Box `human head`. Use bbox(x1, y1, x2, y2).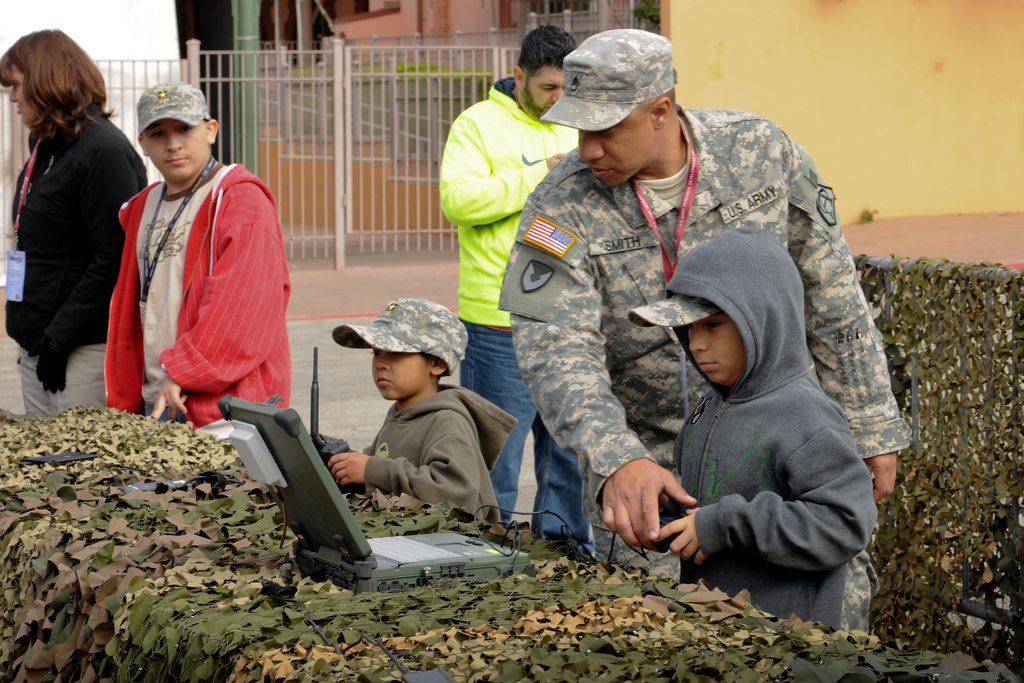
bbox(0, 28, 102, 128).
